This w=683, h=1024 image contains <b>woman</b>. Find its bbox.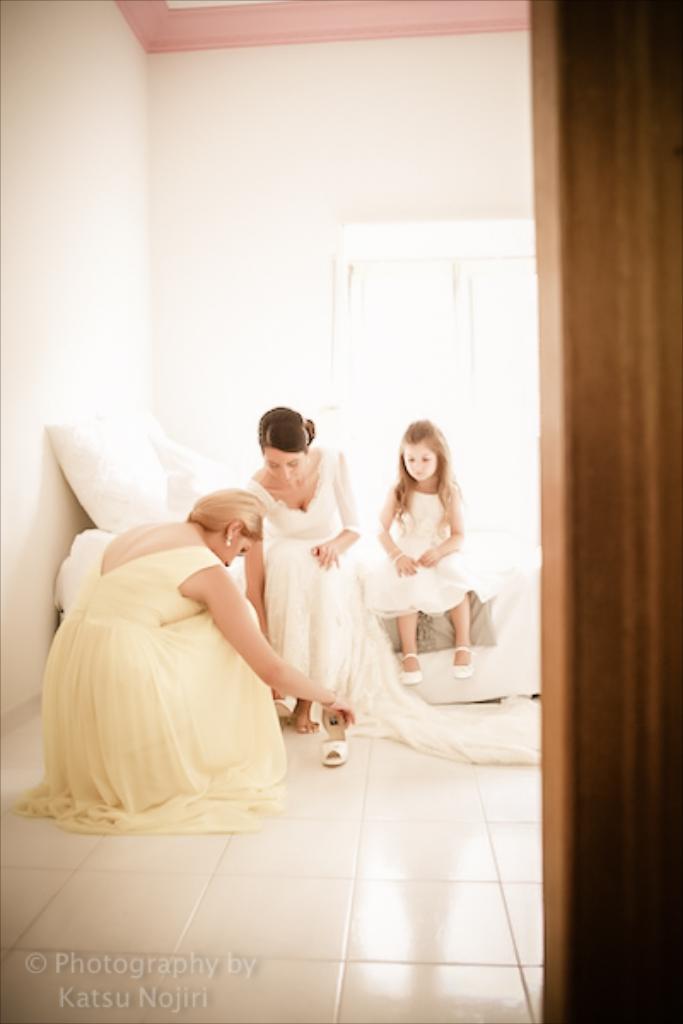
bbox(241, 410, 372, 765).
